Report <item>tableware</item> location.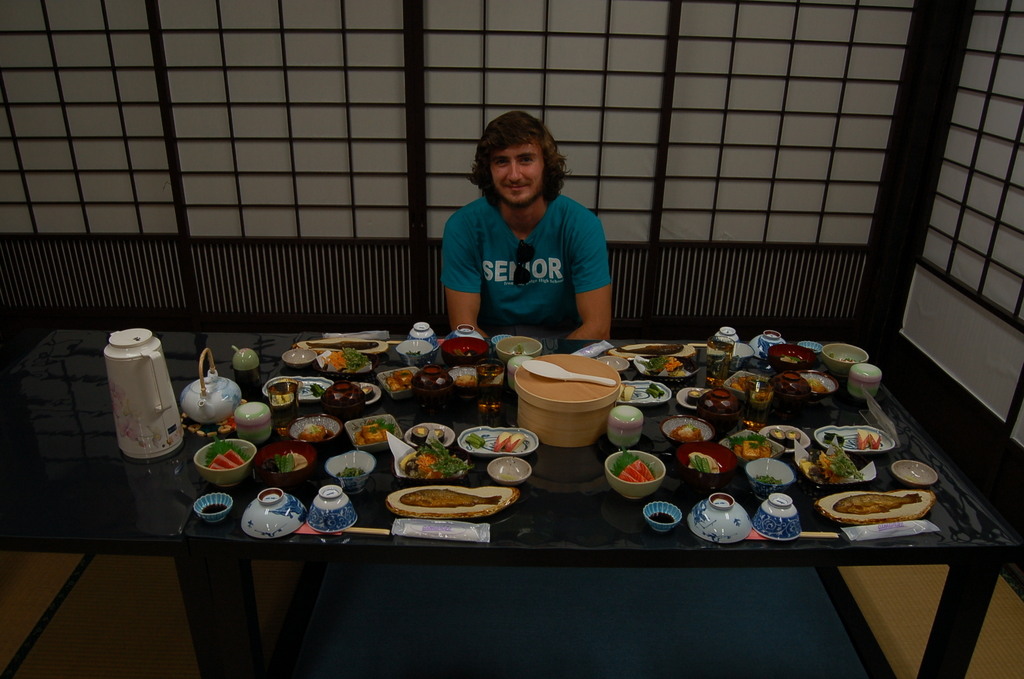
Report: [x1=497, y1=337, x2=542, y2=357].
